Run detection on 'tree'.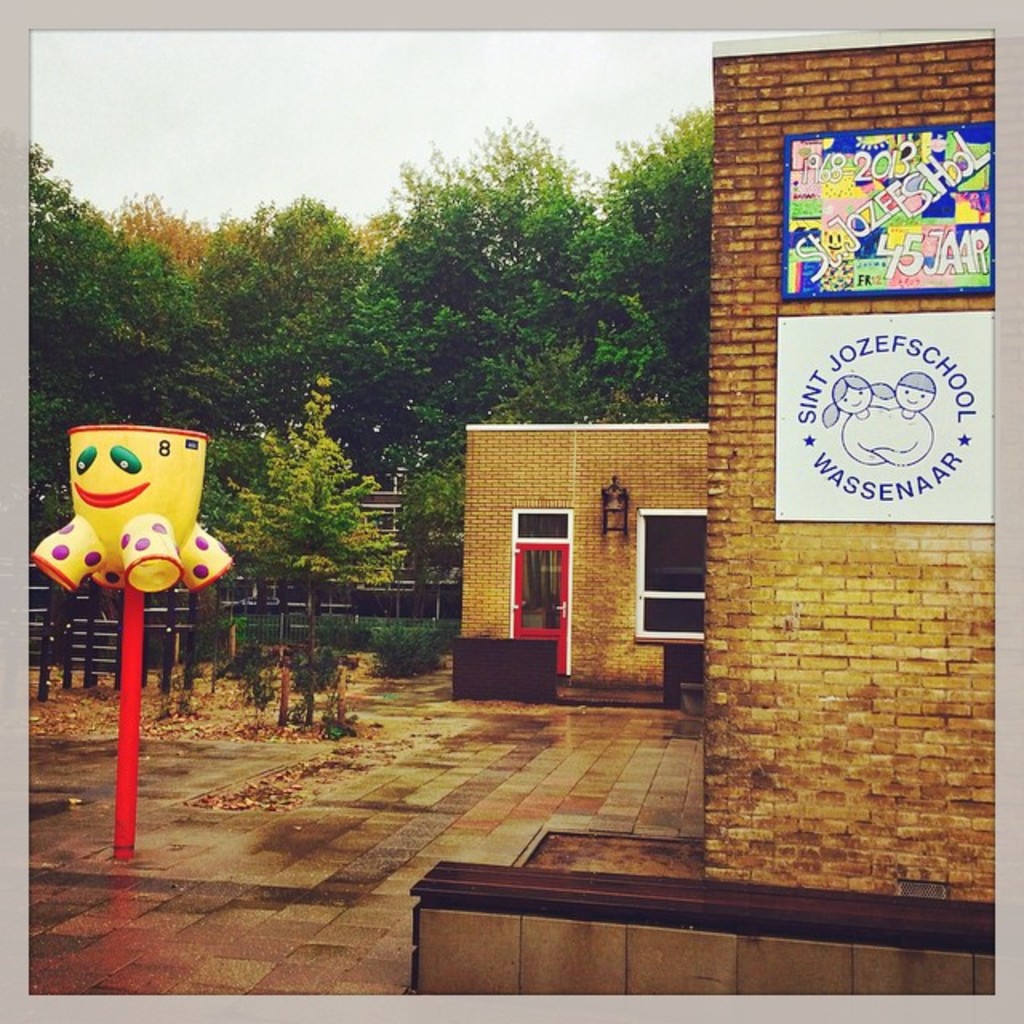
Result: [384, 467, 458, 613].
